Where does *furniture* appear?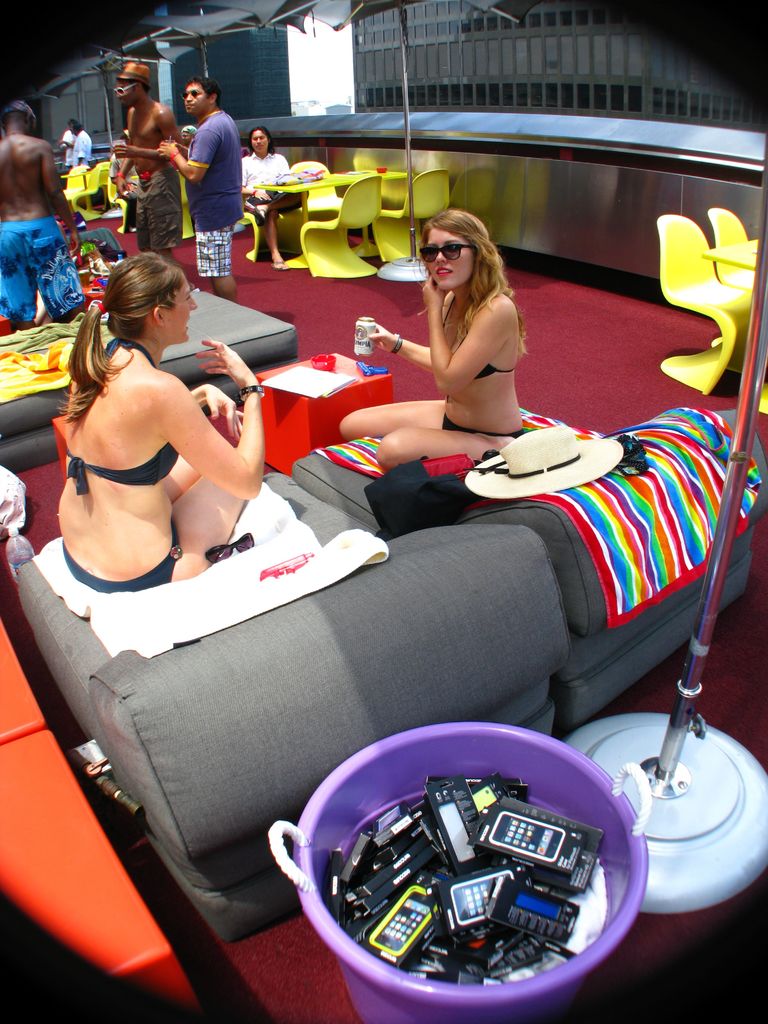
Appears at <region>49, 413, 68, 473</region>.
